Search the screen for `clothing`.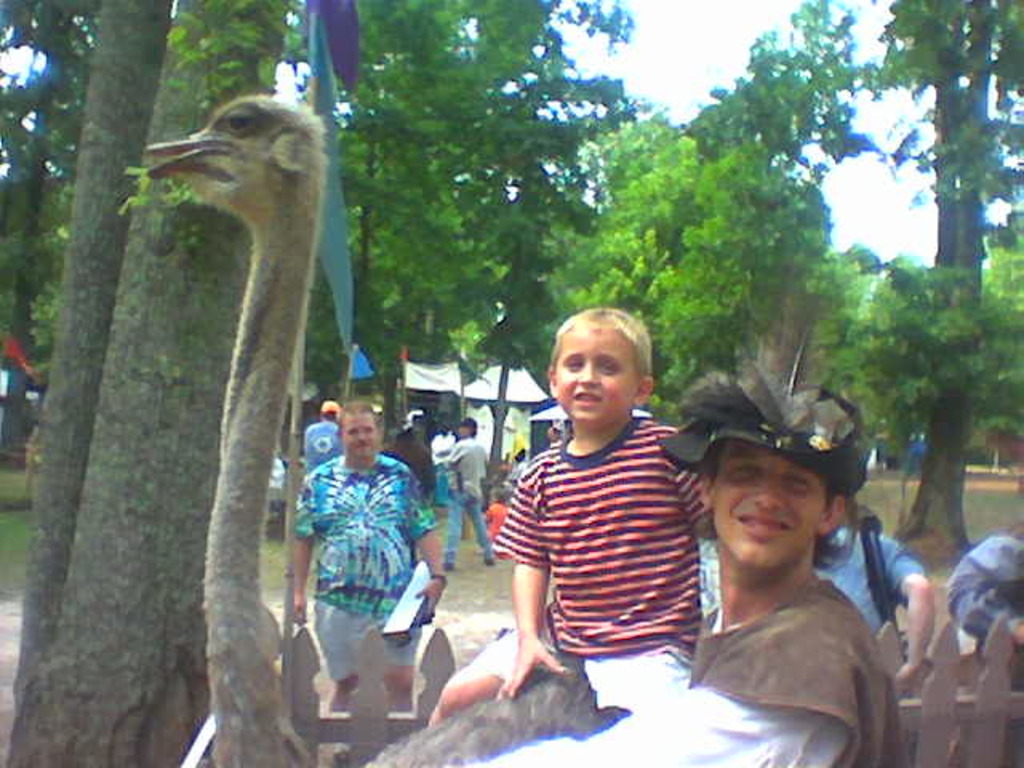
Found at x1=440 y1=430 x2=491 y2=562.
